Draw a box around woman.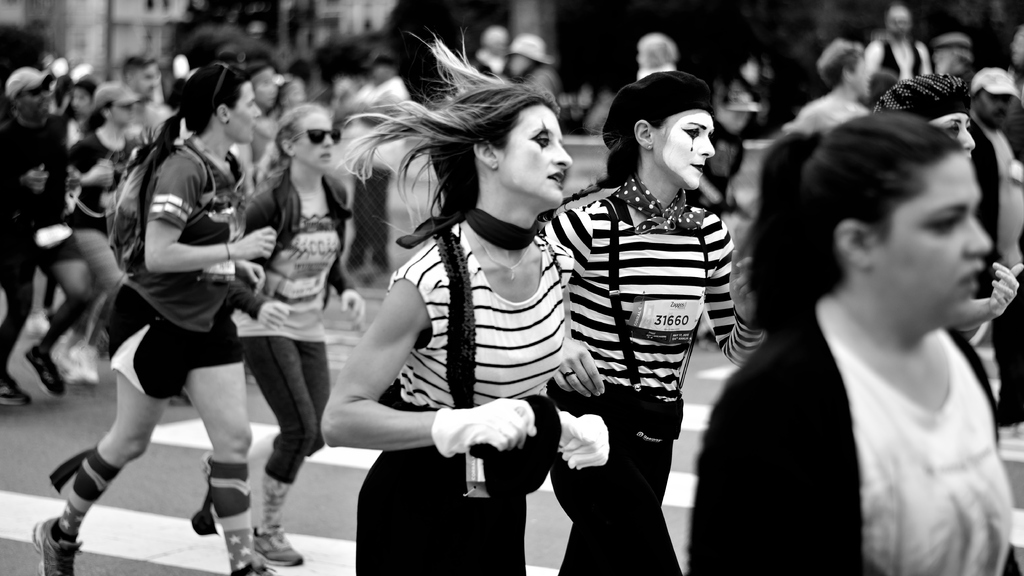
bbox=[299, 25, 582, 575].
